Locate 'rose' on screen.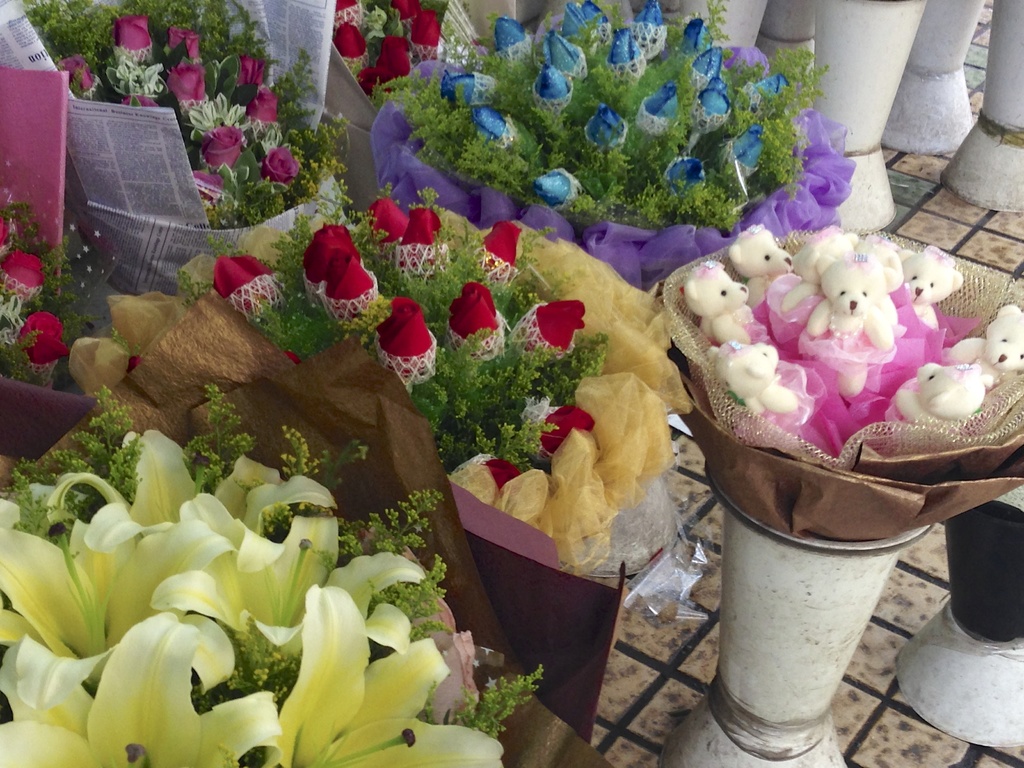
On screen at (0,216,8,248).
